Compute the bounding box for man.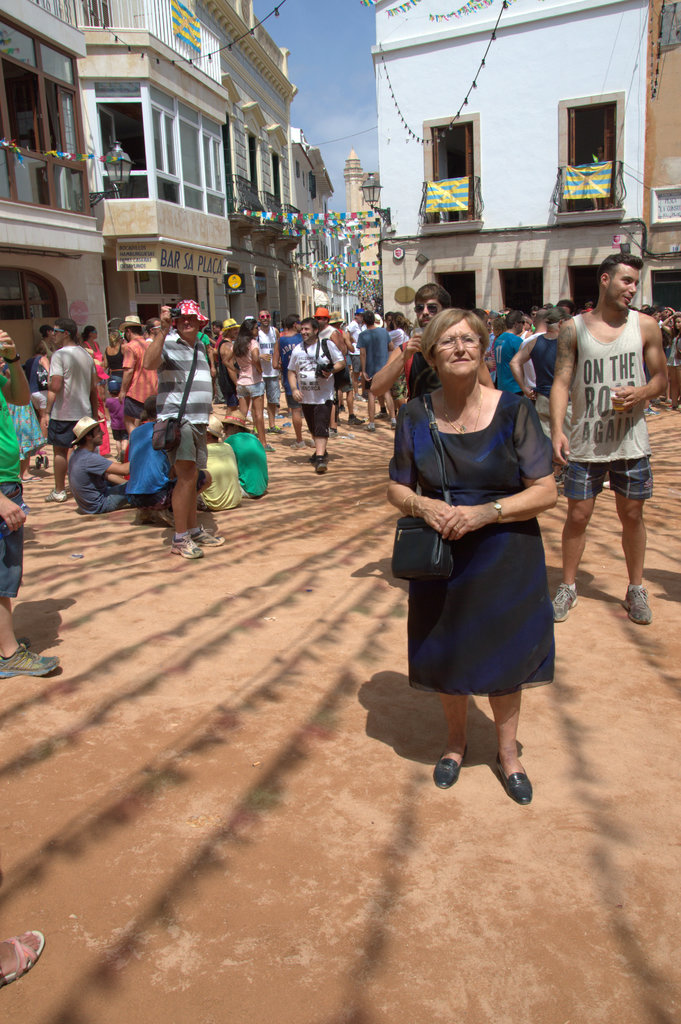
45, 321, 98, 501.
